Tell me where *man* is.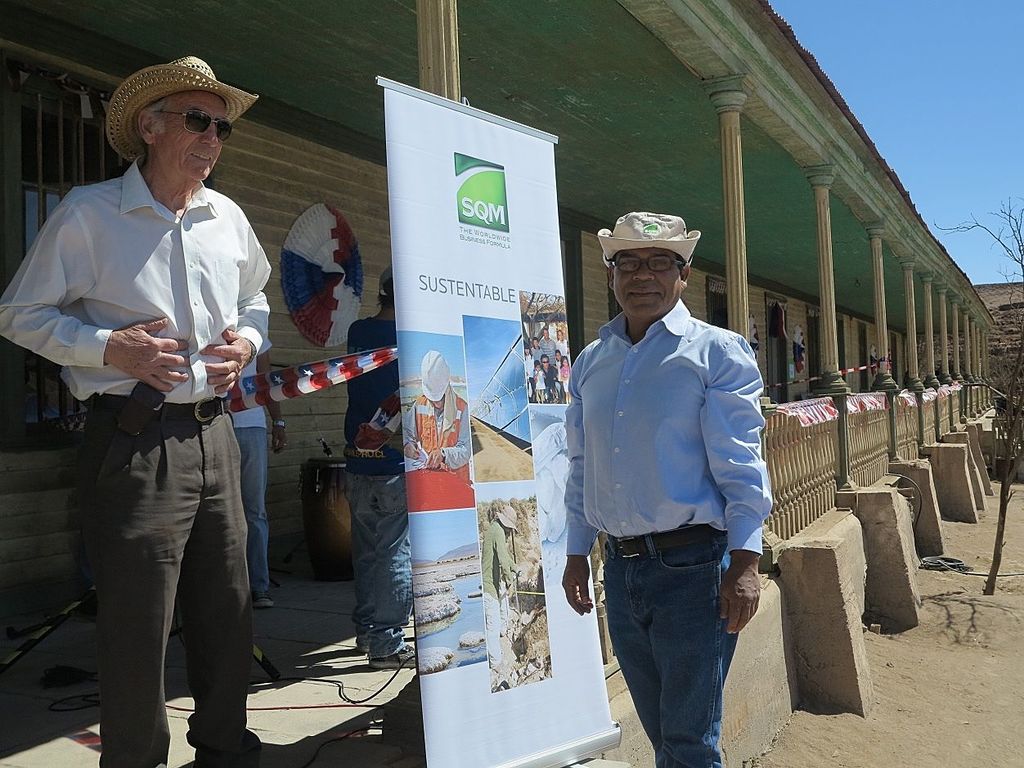
*man* is at [left=547, top=210, right=786, bottom=767].
